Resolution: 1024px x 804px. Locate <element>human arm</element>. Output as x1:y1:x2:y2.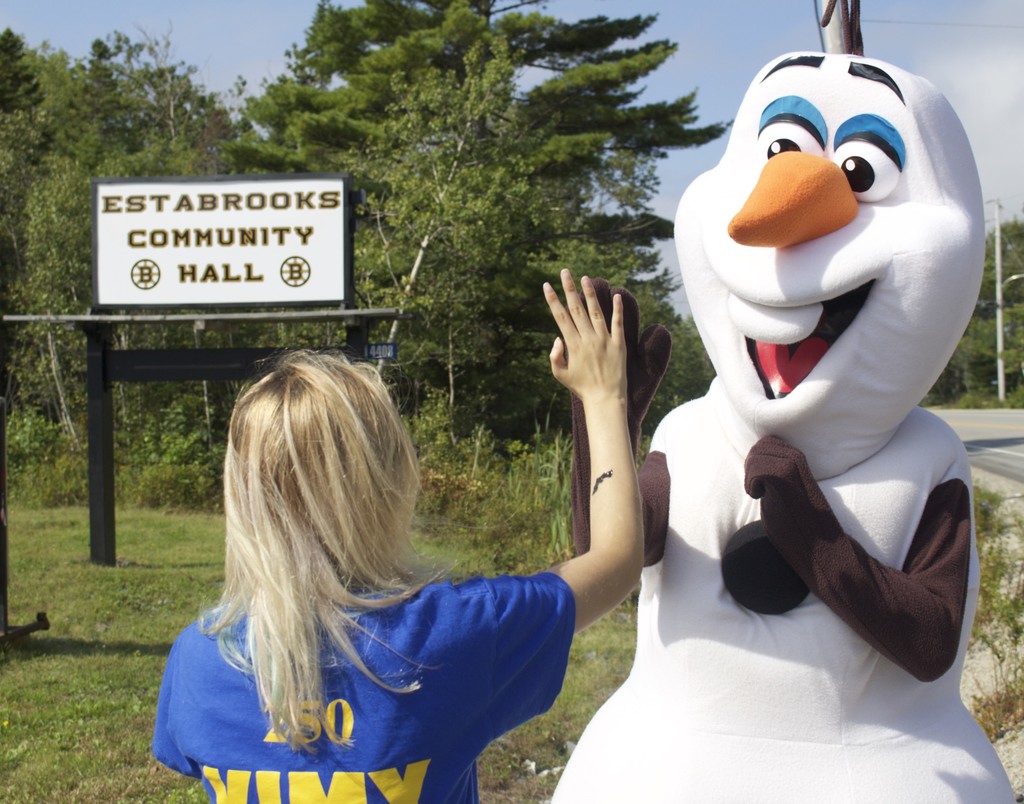
738:433:975:682.
